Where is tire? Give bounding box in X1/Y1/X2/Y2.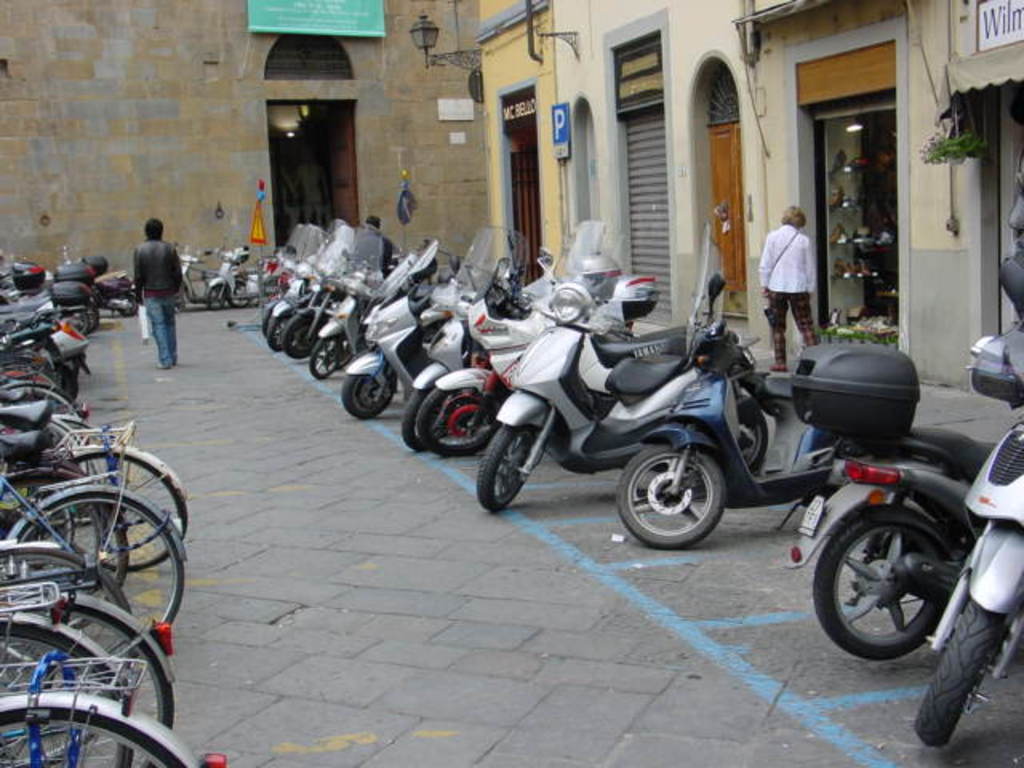
477/422/536/512.
